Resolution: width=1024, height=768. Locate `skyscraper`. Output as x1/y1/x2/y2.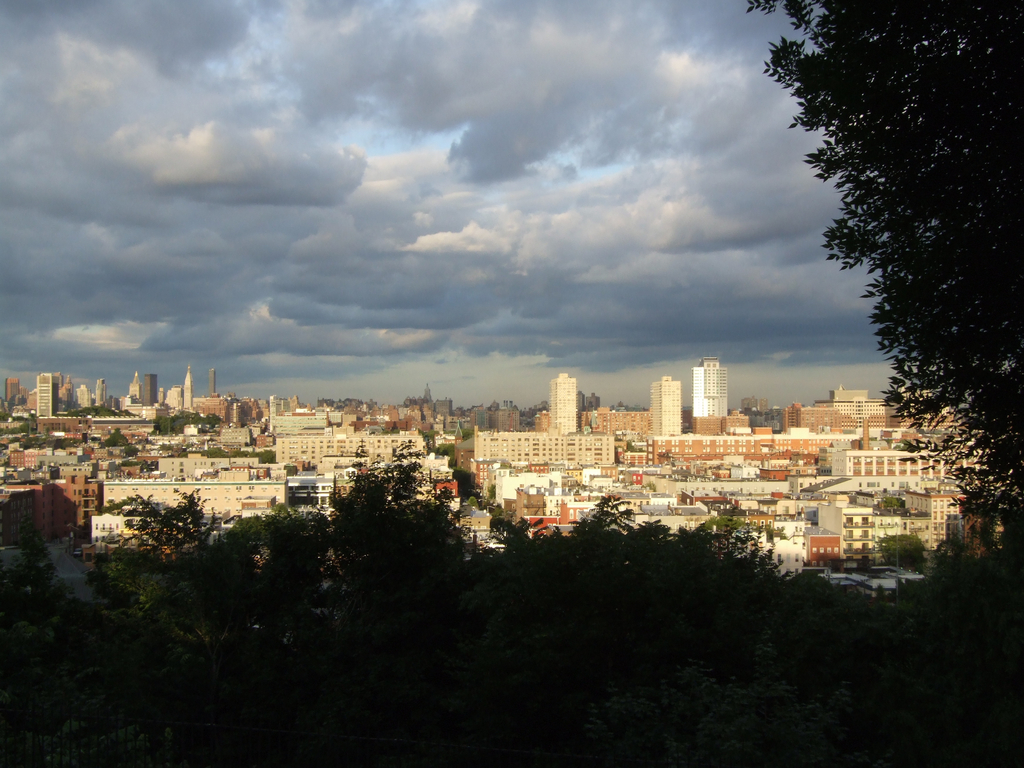
1/377/19/405.
